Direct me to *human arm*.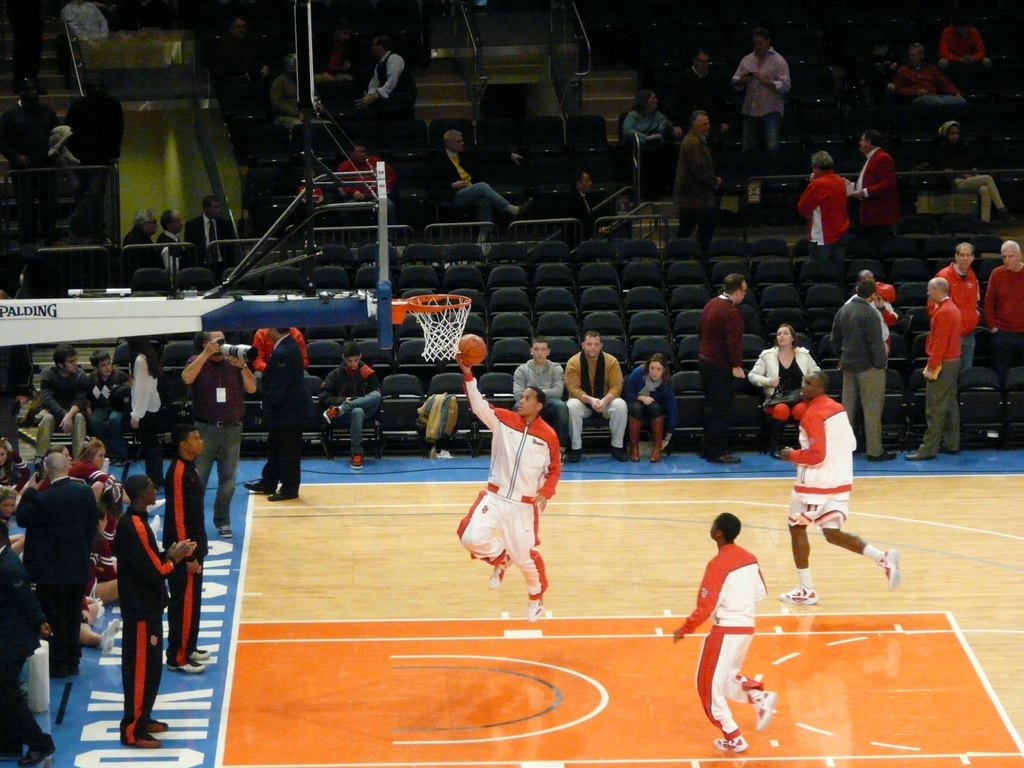
Direction: [left=687, top=132, right=726, bottom=192].
